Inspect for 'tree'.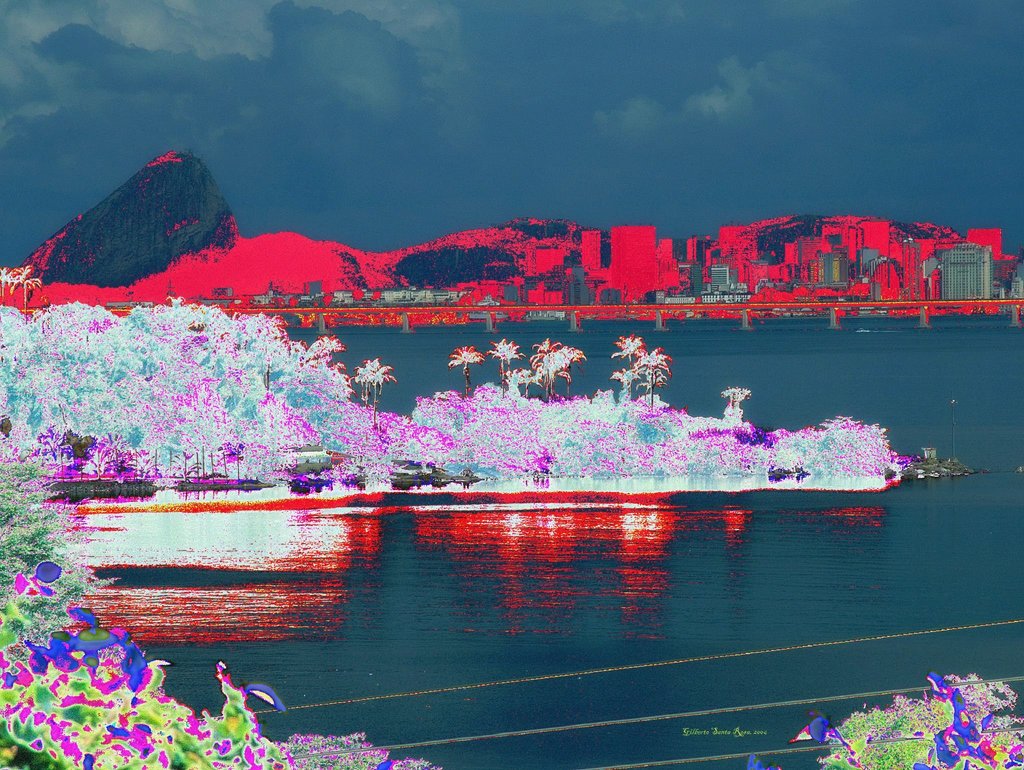
Inspection: BBox(612, 365, 629, 398).
